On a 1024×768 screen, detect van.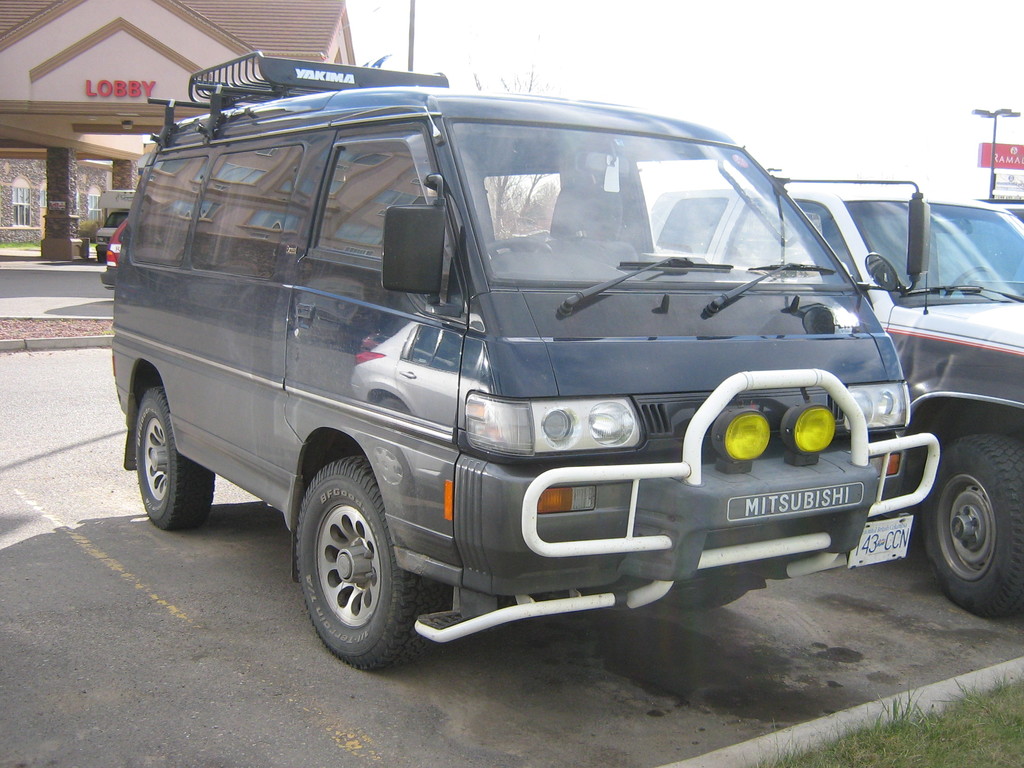
select_region(648, 182, 1023, 622).
